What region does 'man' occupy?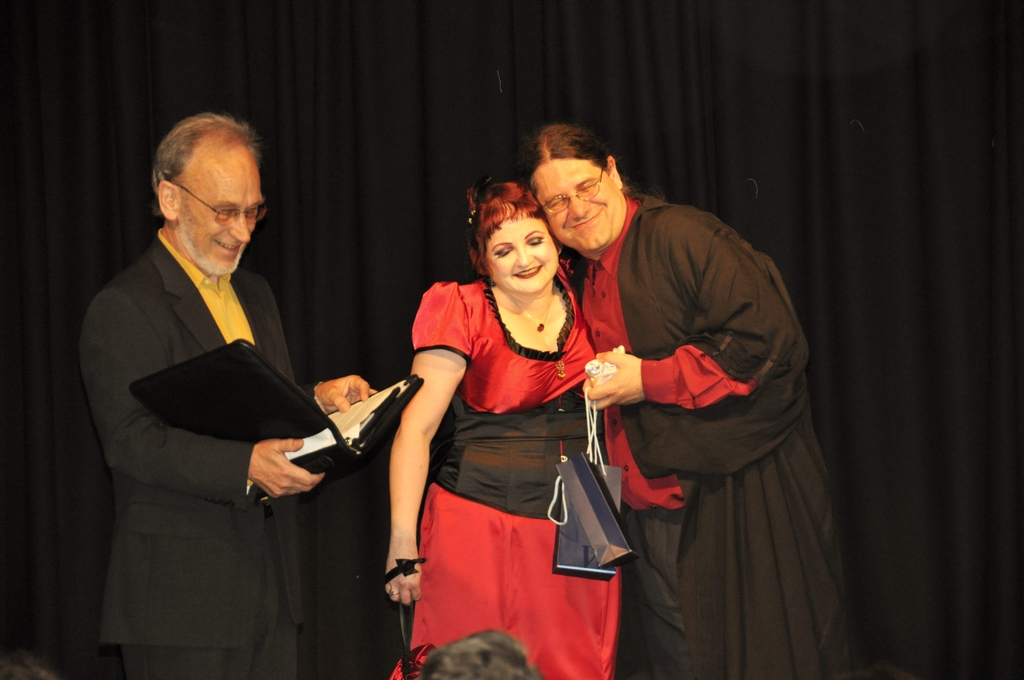
[x1=74, y1=99, x2=379, y2=666].
